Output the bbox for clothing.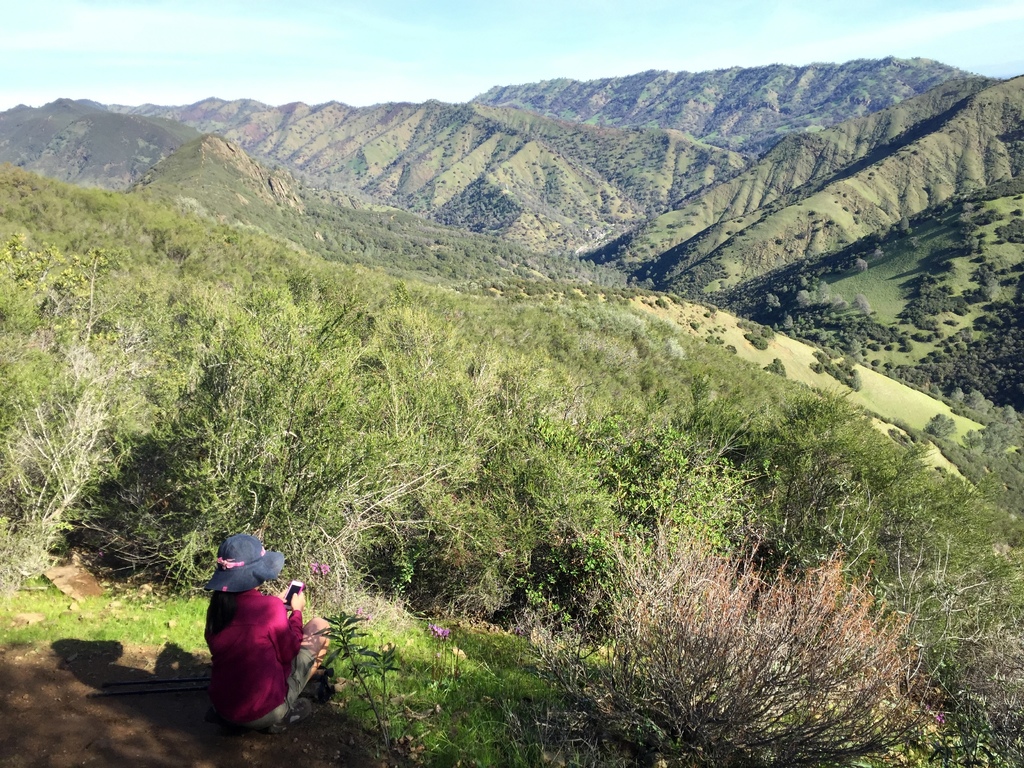
bbox(196, 579, 328, 725).
